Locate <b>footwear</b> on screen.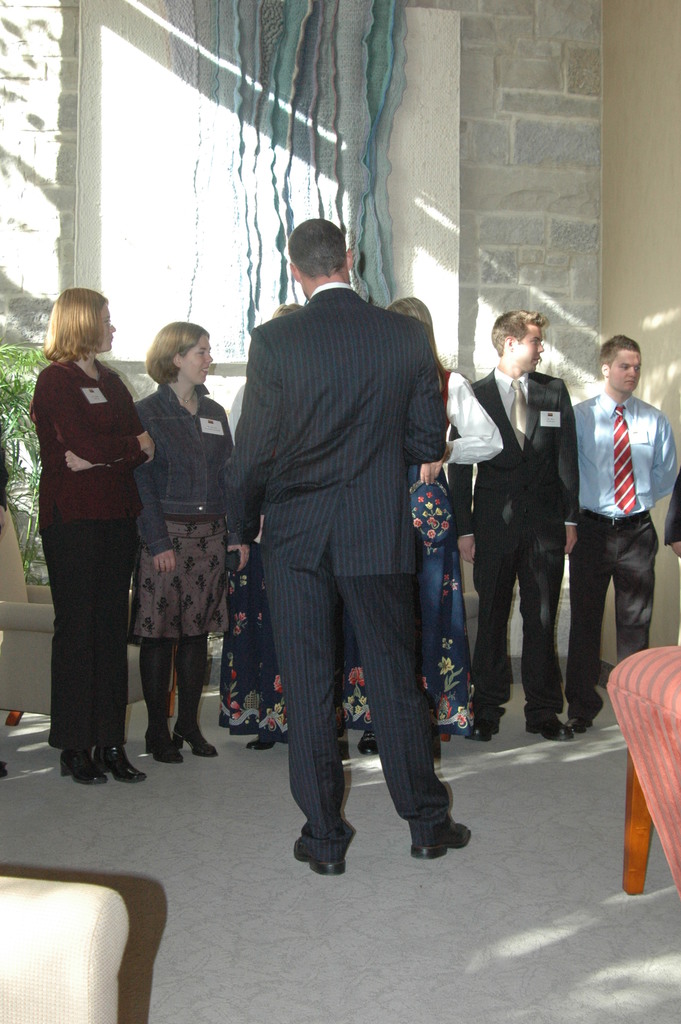
On screen at box(138, 726, 221, 769).
